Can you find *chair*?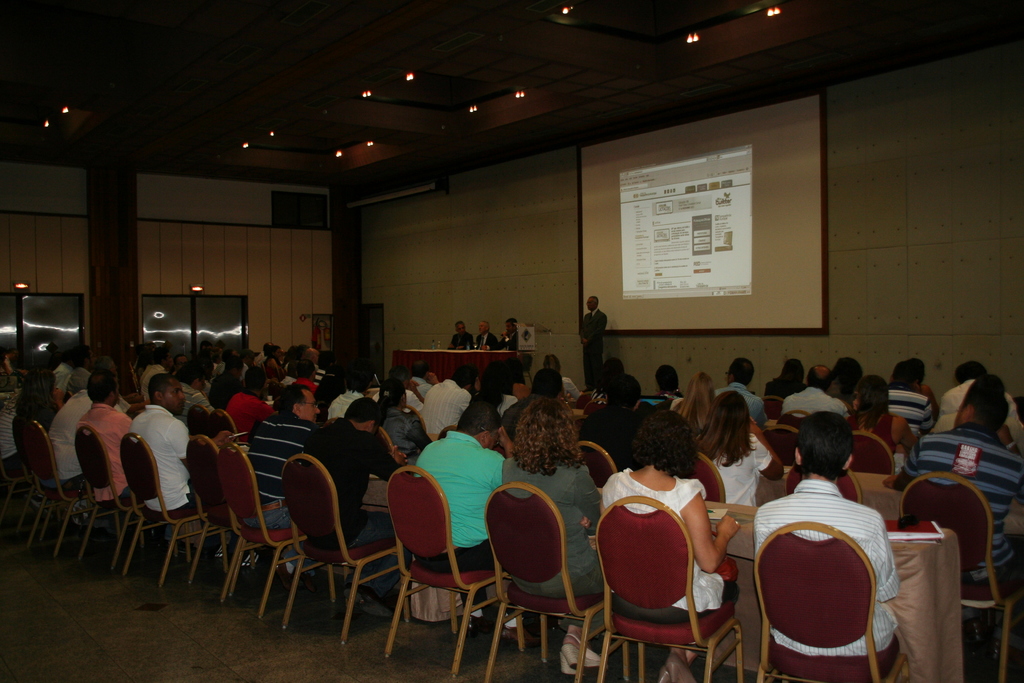
Yes, bounding box: region(220, 450, 315, 617).
